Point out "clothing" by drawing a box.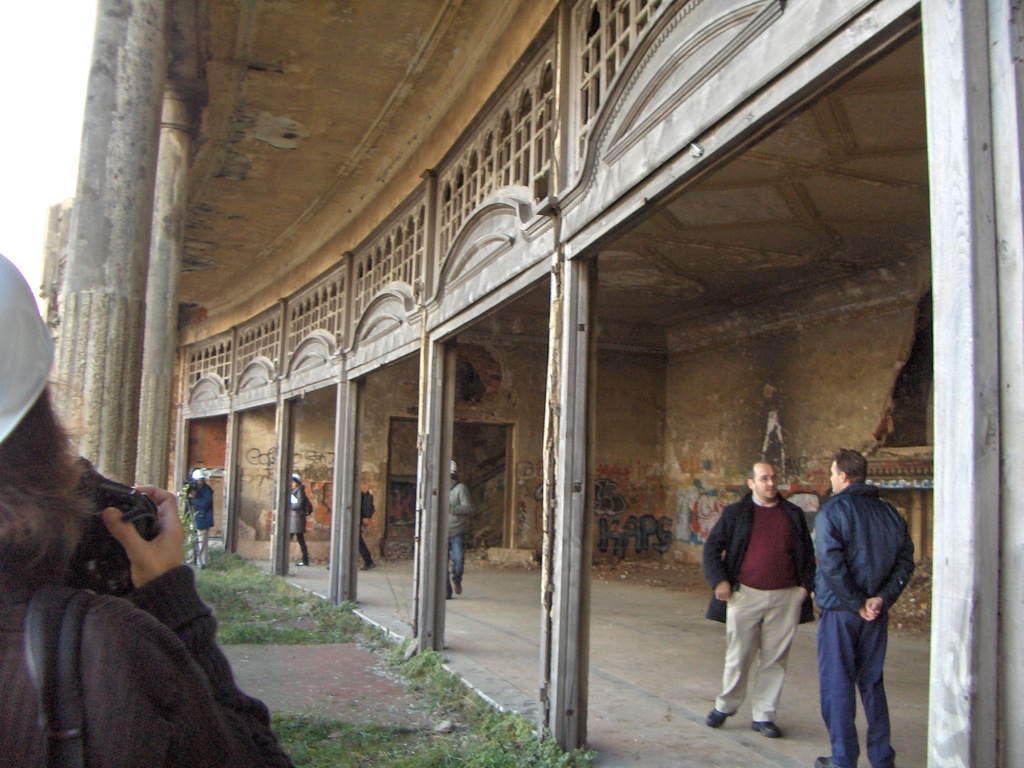
left=717, top=474, right=829, bottom=731.
